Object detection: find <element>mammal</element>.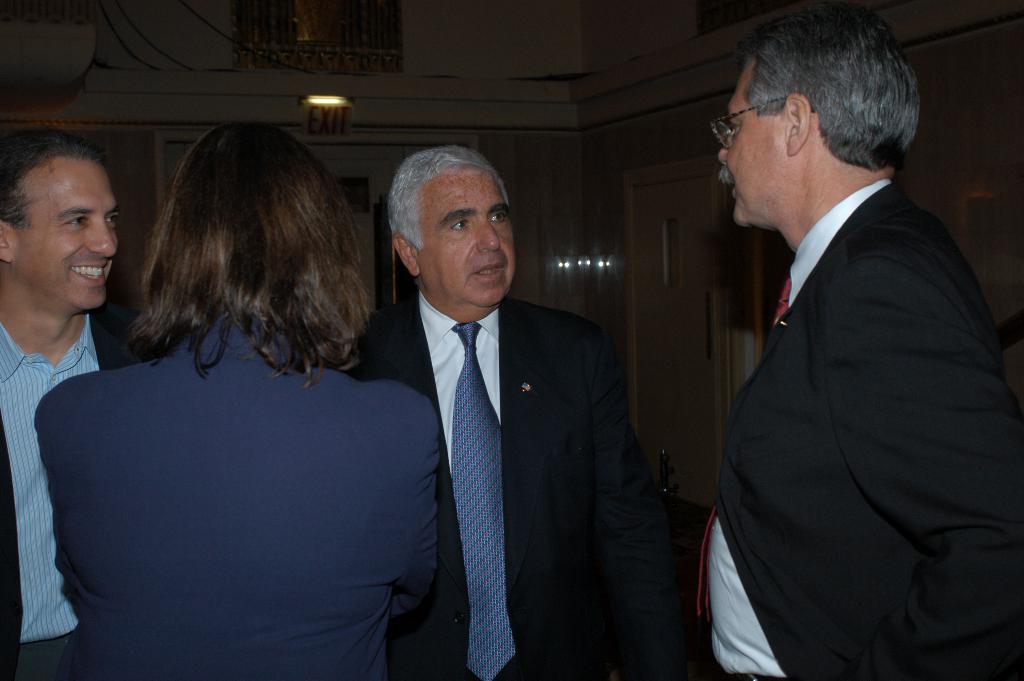
crop(680, 0, 1011, 680).
